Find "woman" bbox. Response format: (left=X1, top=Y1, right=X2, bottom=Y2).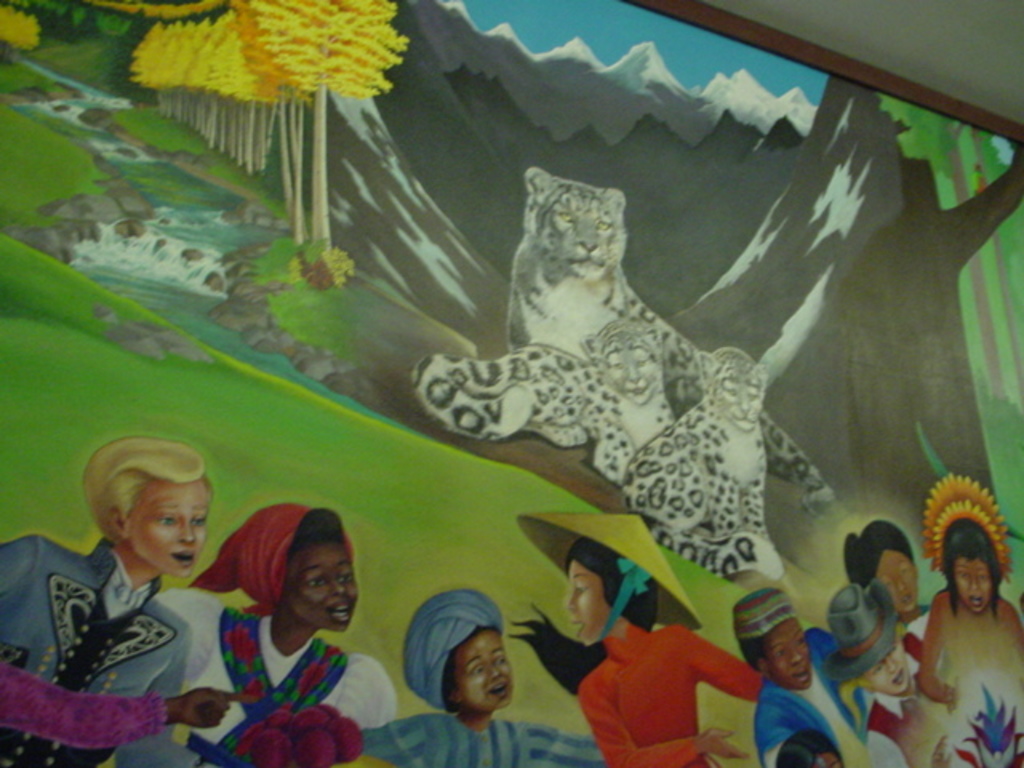
(left=832, top=515, right=934, bottom=634).
